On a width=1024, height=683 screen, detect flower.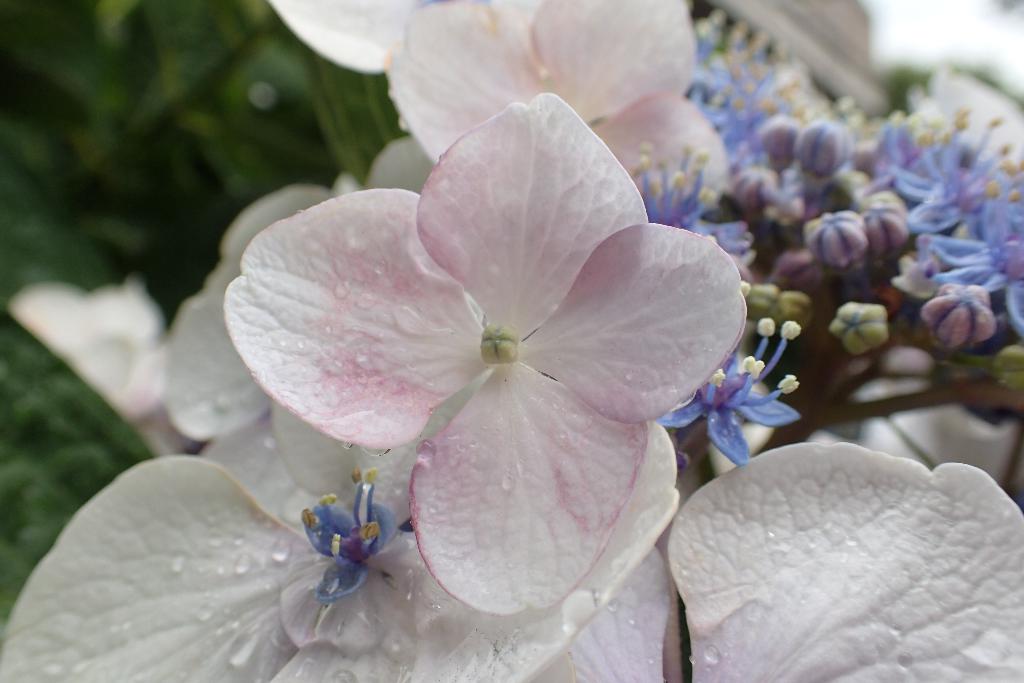
[left=231, top=101, right=742, bottom=635].
